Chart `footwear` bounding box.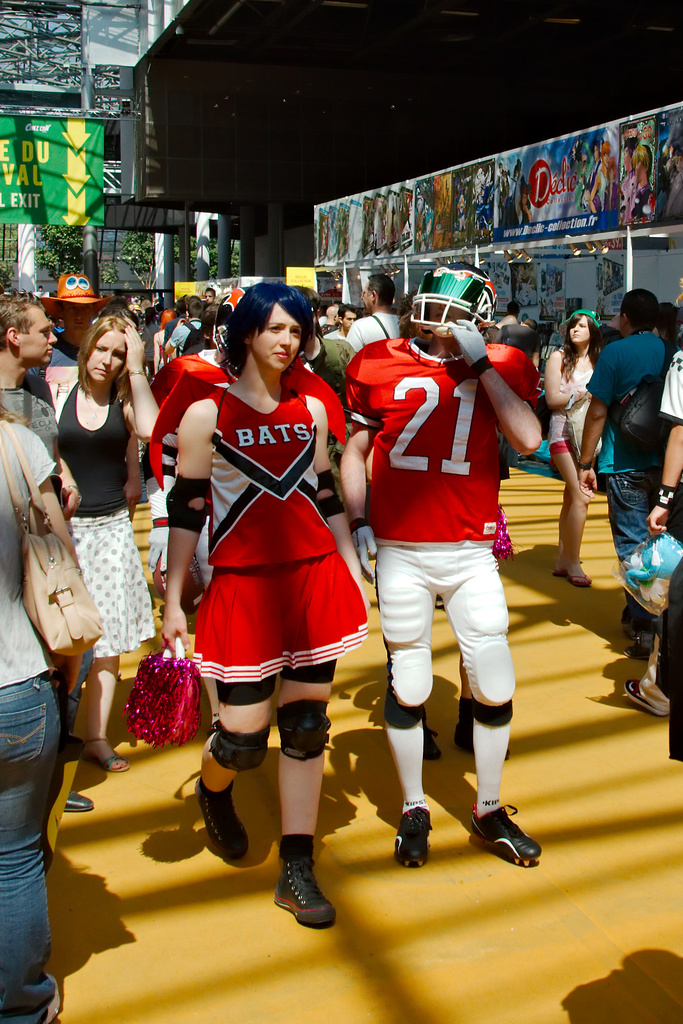
Charted: (left=390, top=805, right=433, bottom=868).
